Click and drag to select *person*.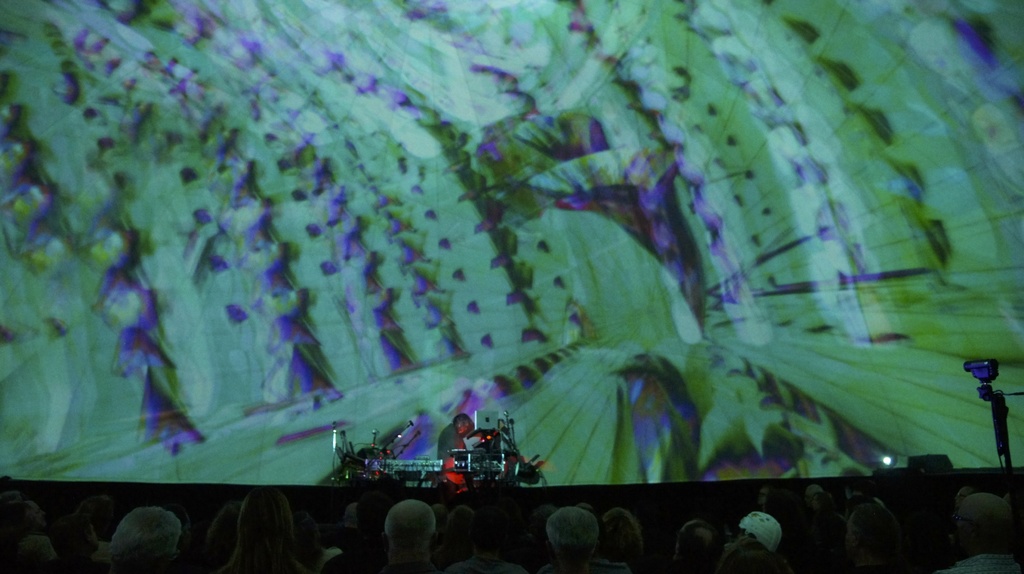
Selection: rect(730, 510, 780, 573).
